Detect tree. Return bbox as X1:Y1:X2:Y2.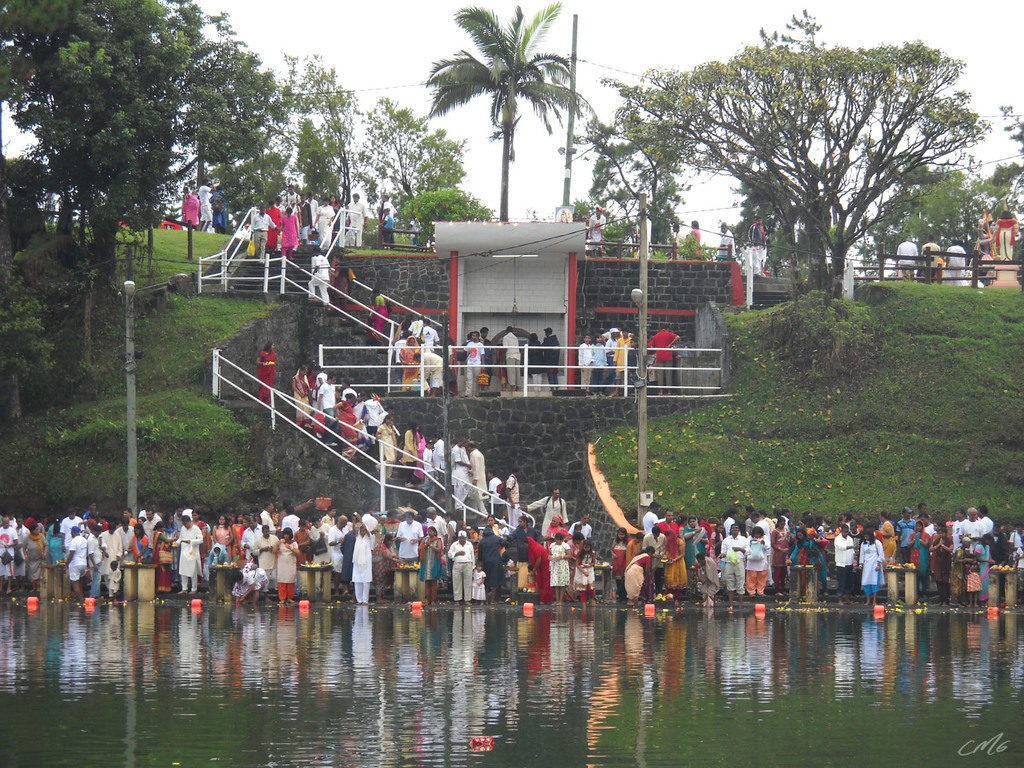
0:0:218:366.
